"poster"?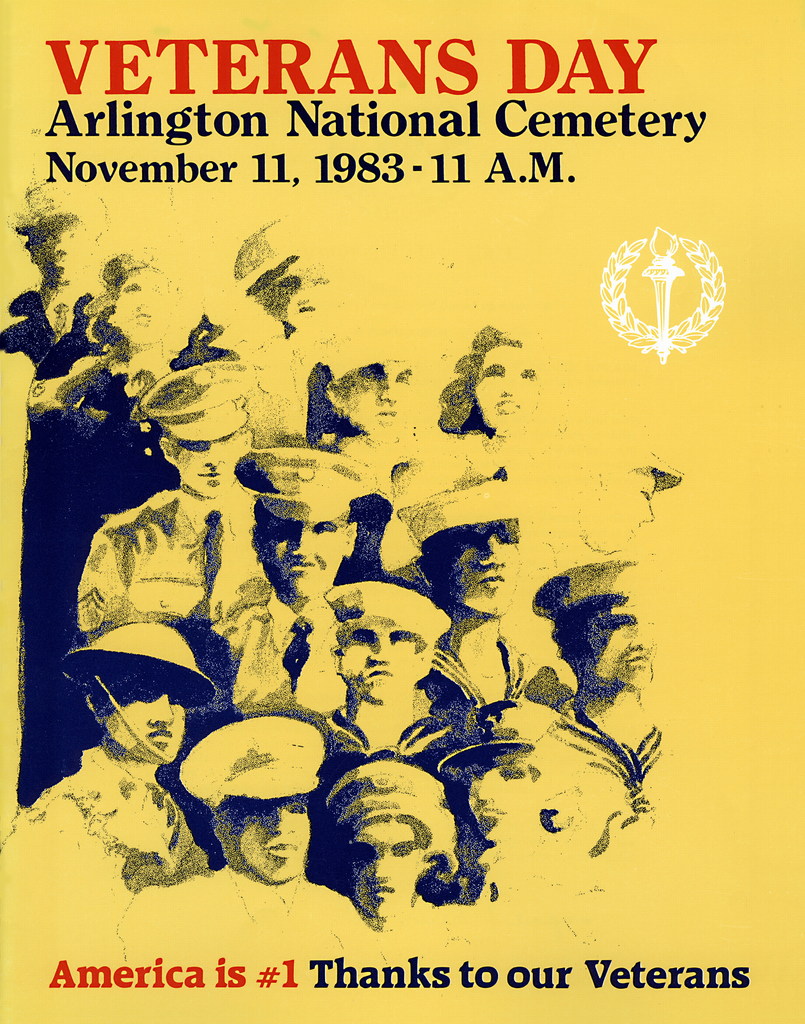
box=[0, 0, 804, 1023]
